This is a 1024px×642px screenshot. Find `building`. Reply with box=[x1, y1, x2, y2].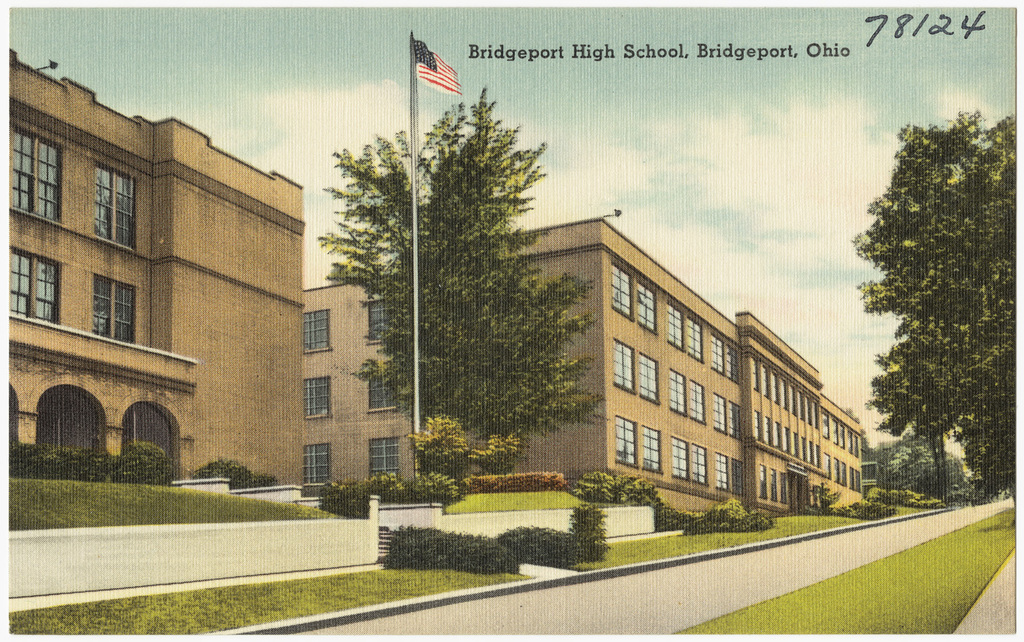
box=[0, 48, 304, 489].
